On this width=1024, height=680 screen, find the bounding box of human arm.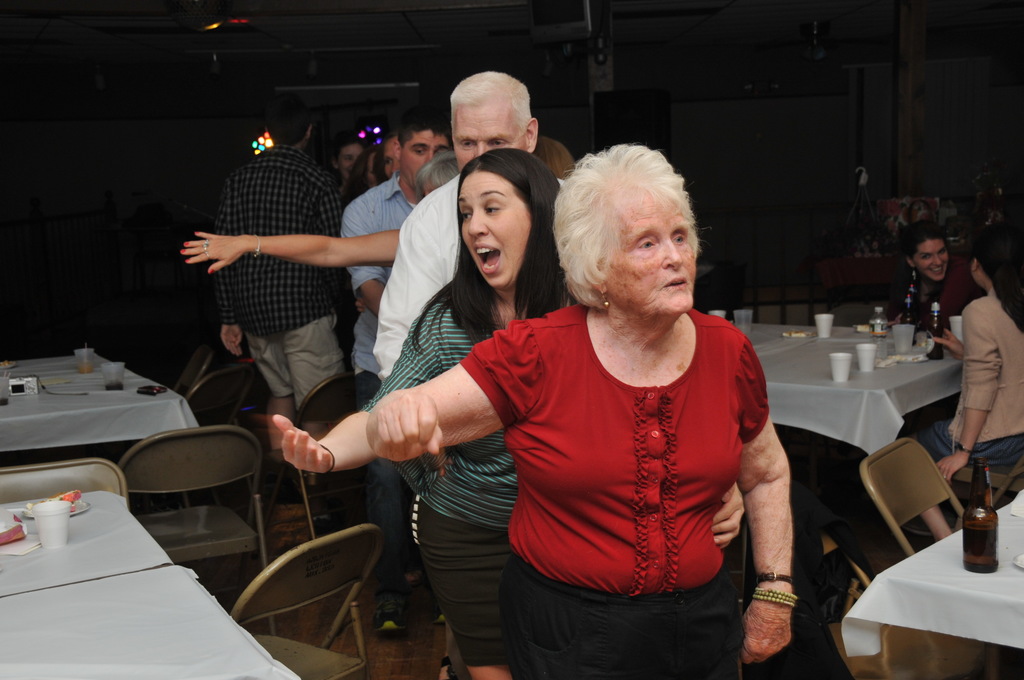
Bounding box: l=934, t=328, r=992, b=370.
